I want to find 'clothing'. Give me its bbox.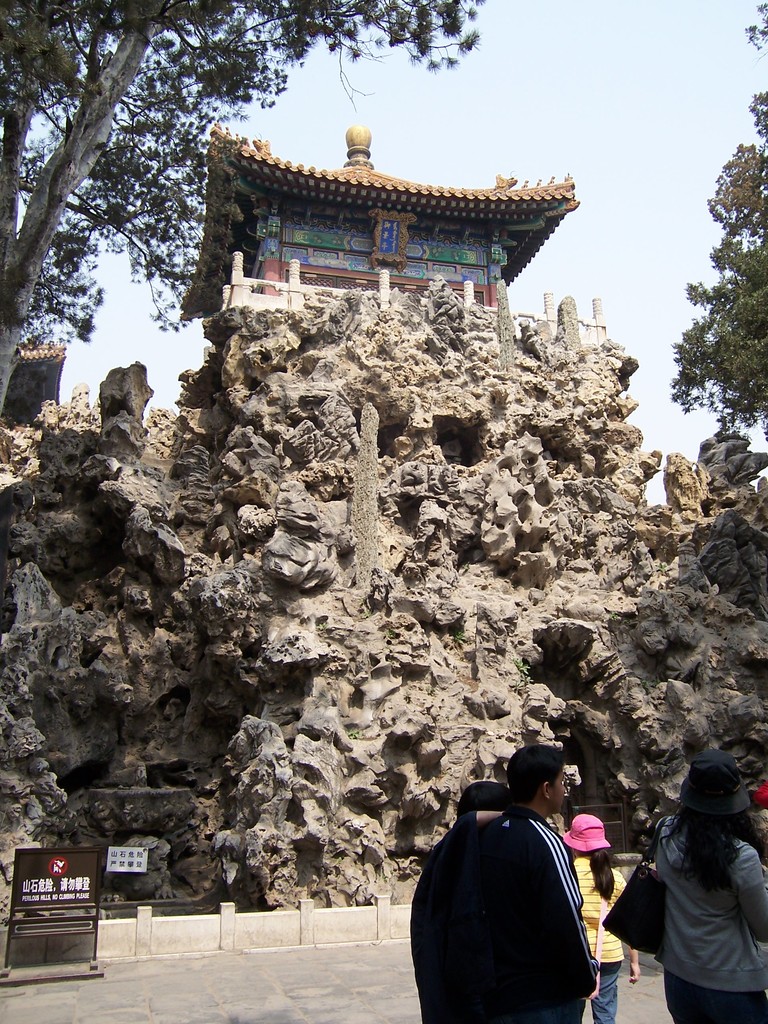
404:817:492:1023.
